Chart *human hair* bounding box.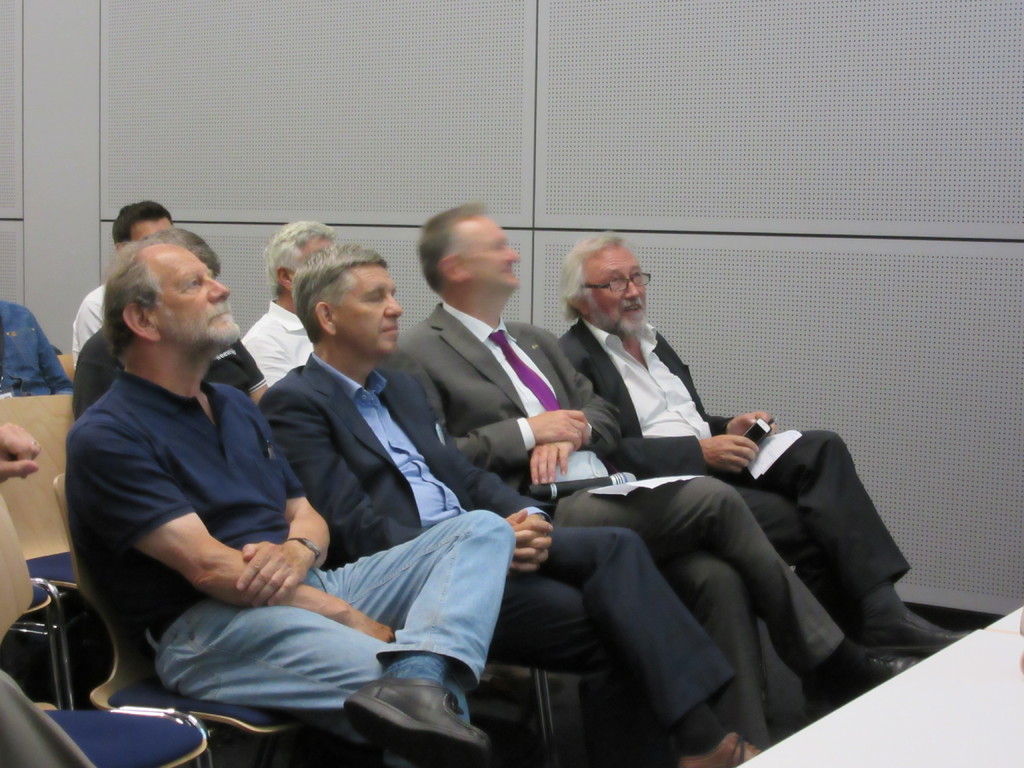
Charted: x1=99, y1=238, x2=179, y2=373.
